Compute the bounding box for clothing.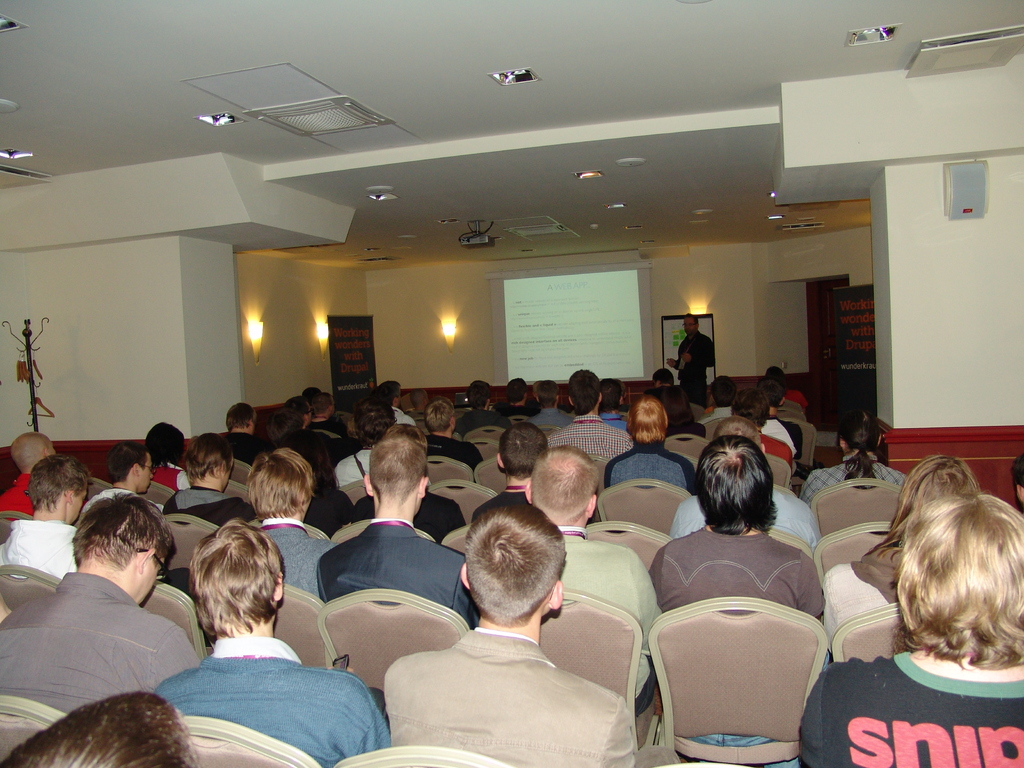
260 518 328 600.
